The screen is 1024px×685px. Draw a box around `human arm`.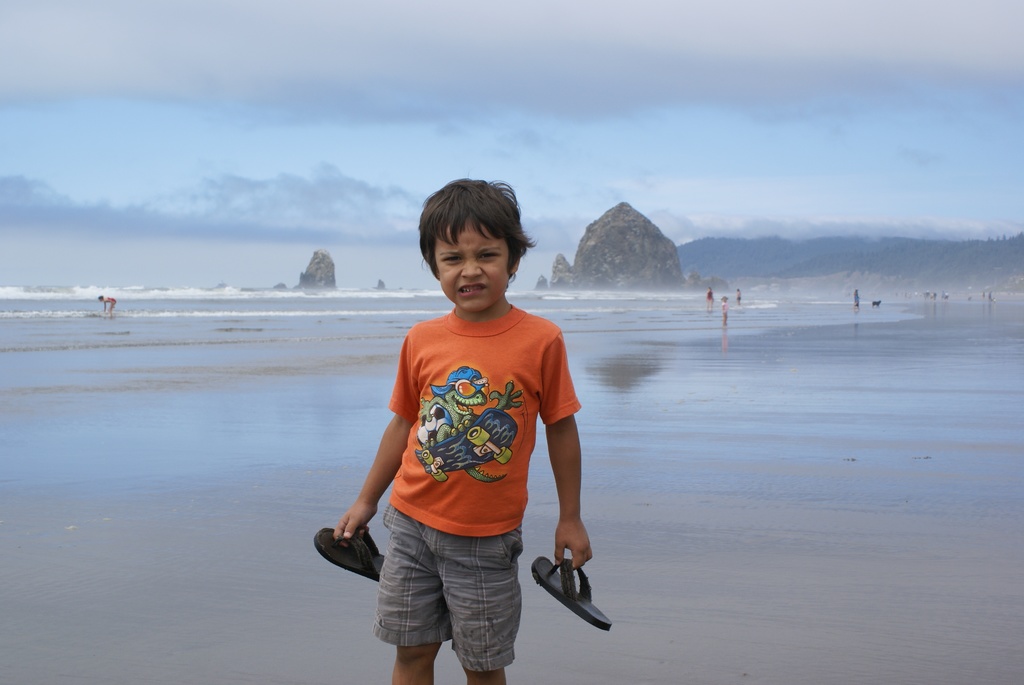
{"x1": 102, "y1": 299, "x2": 106, "y2": 311}.
